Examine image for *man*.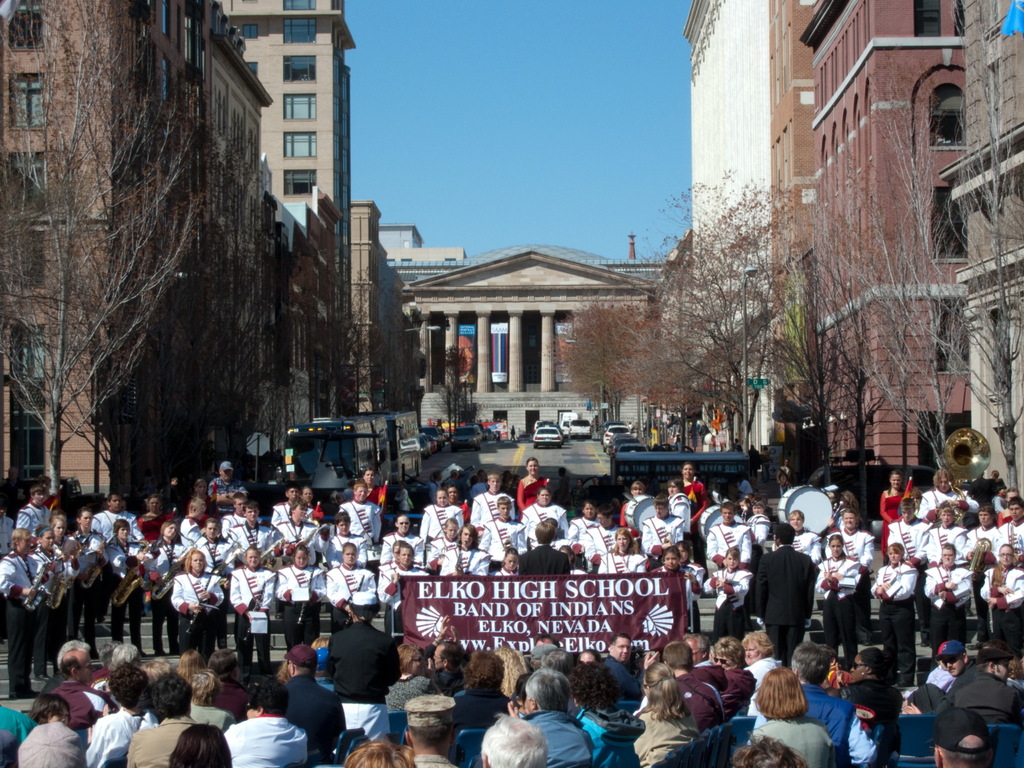
Examination result: 275, 499, 330, 564.
